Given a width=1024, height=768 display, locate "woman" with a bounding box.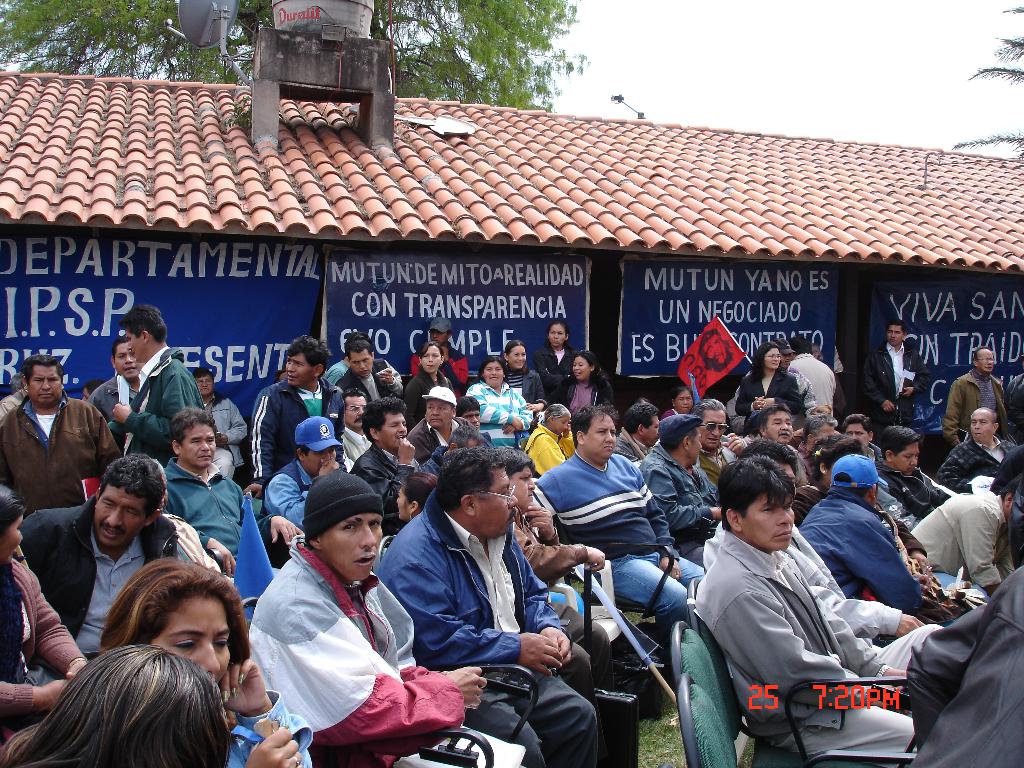
Located: pyautogui.locateOnScreen(499, 339, 543, 417).
